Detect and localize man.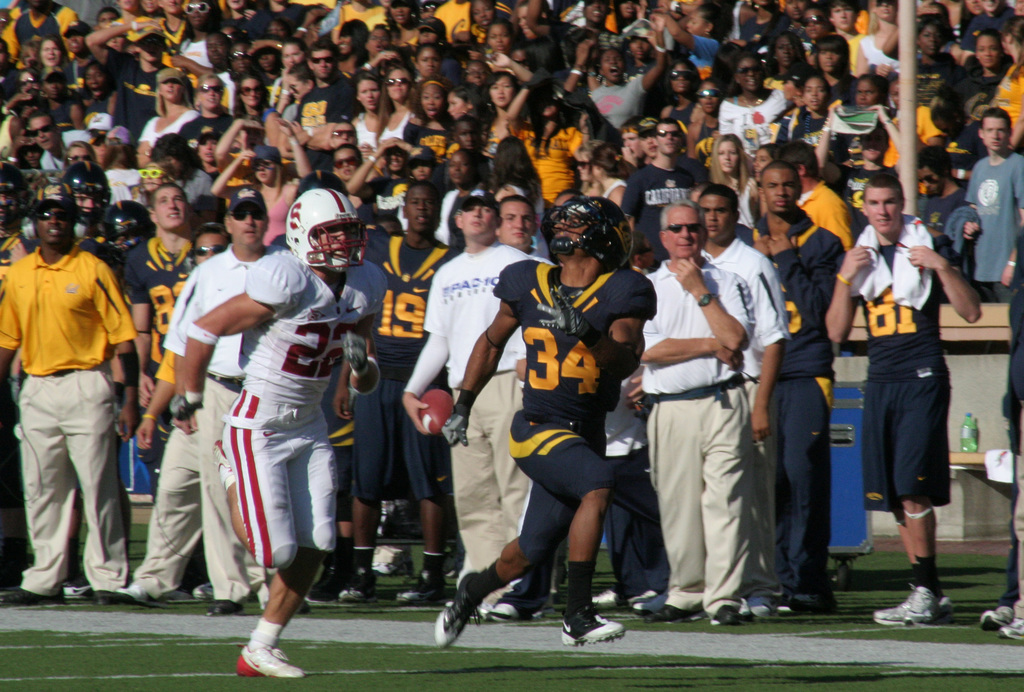
Localized at [left=687, top=182, right=786, bottom=613].
